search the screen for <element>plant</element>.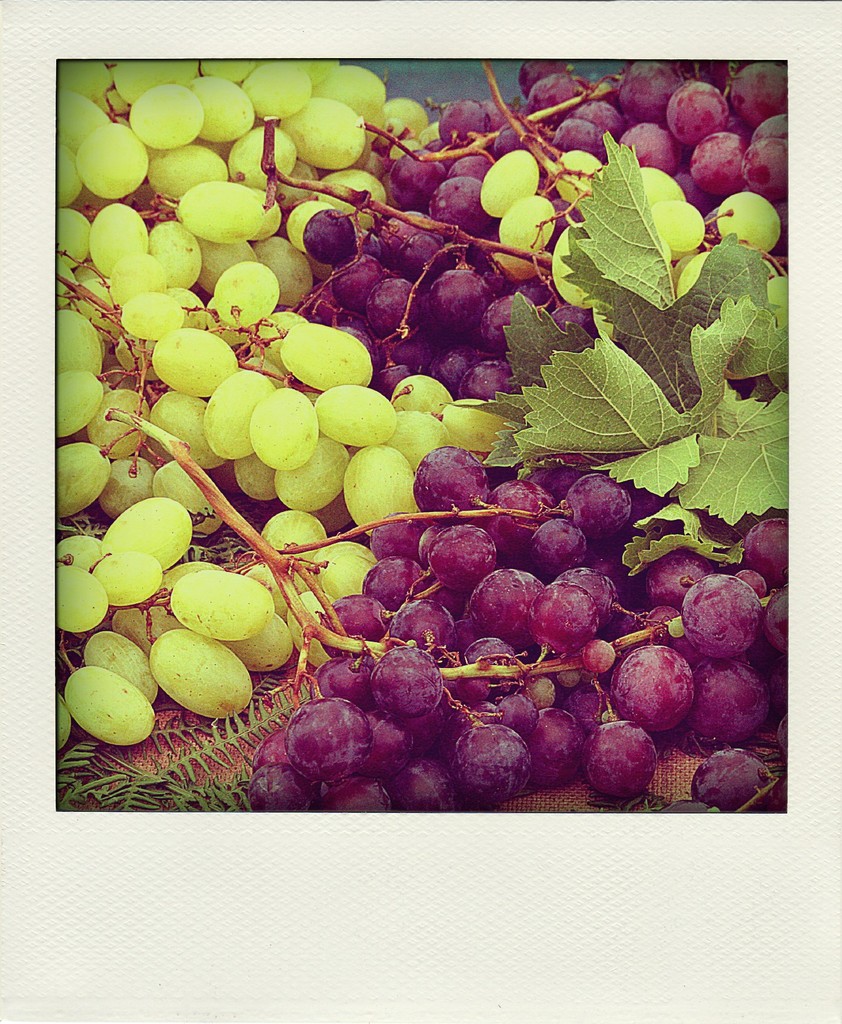
Found at rect(468, 113, 805, 573).
